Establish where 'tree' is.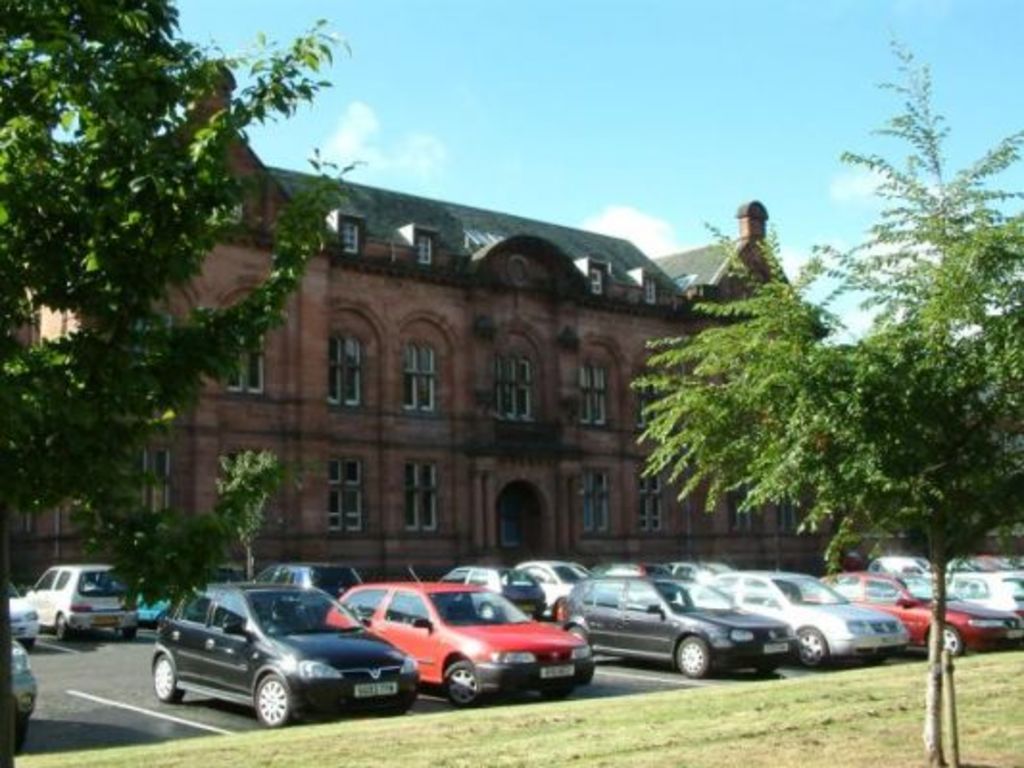
Established at Rect(219, 444, 319, 591).
